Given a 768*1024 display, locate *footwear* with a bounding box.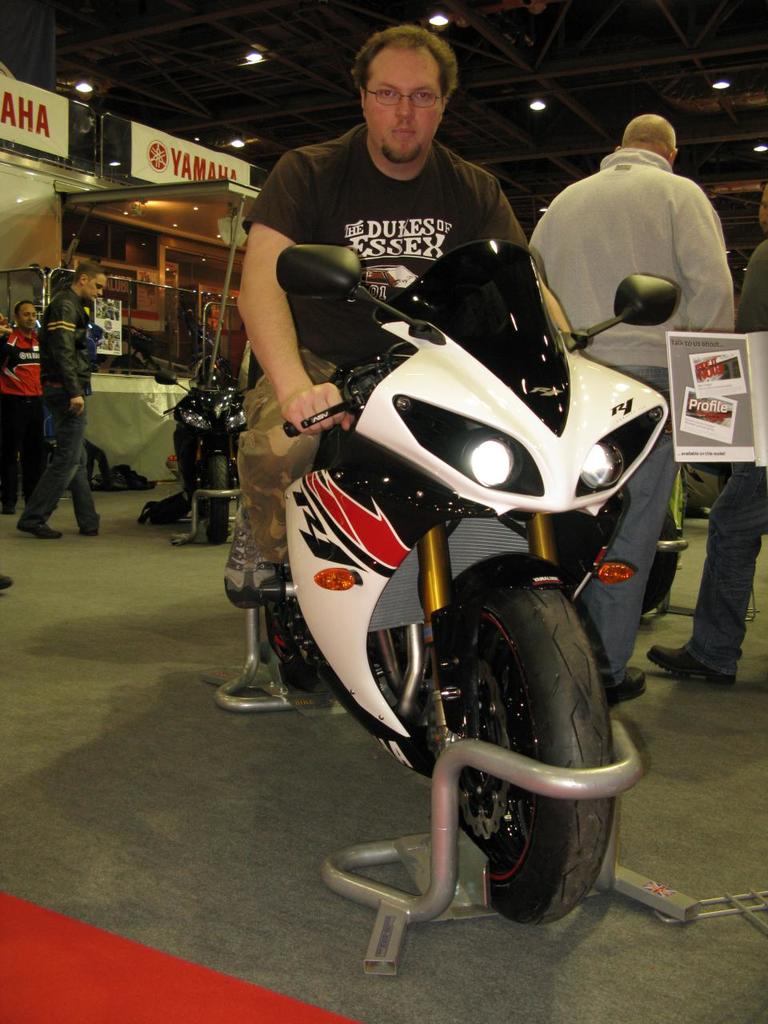
Located: left=18, top=510, right=67, bottom=544.
